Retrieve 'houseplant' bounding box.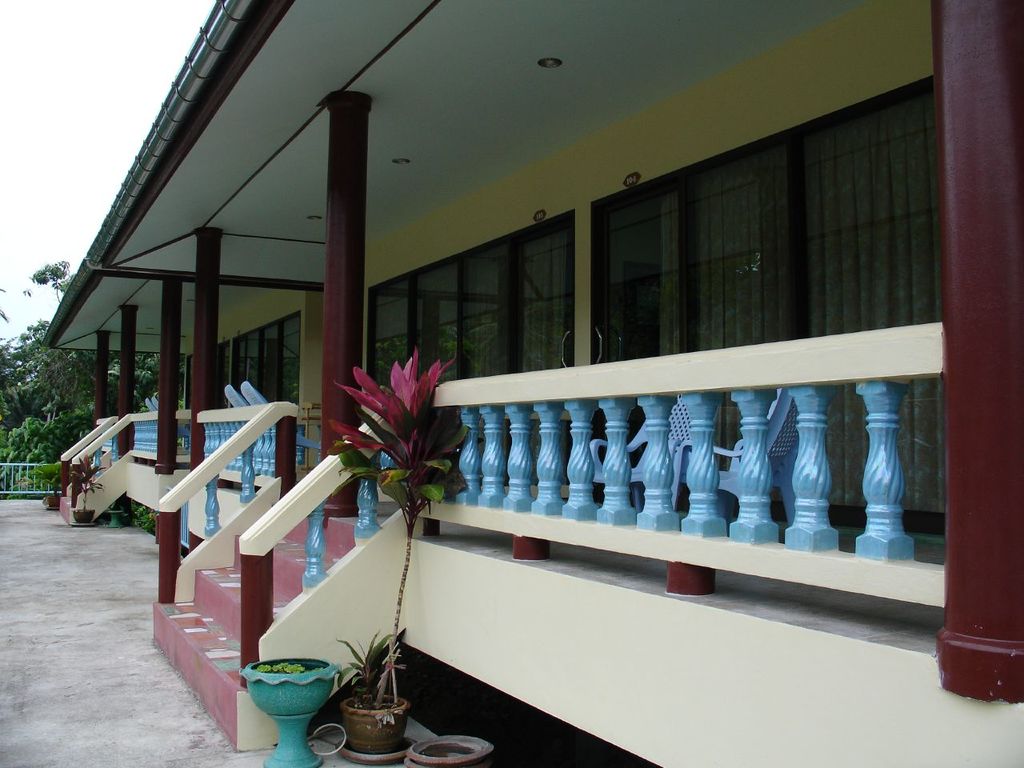
Bounding box: 69, 453, 107, 521.
